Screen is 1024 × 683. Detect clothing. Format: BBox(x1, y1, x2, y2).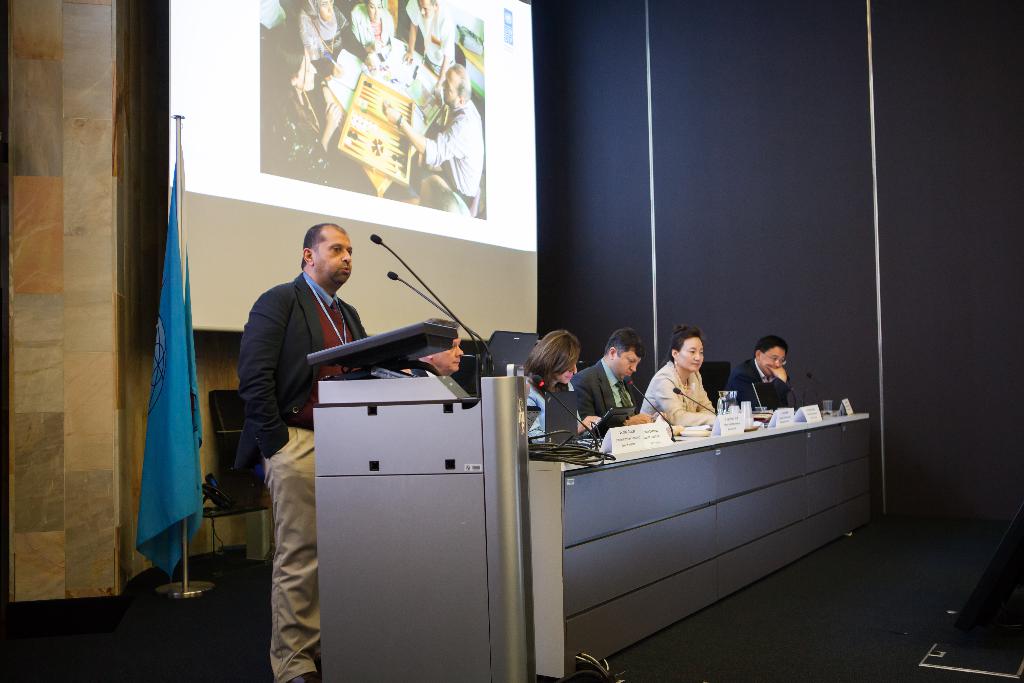
BBox(291, 57, 346, 156).
